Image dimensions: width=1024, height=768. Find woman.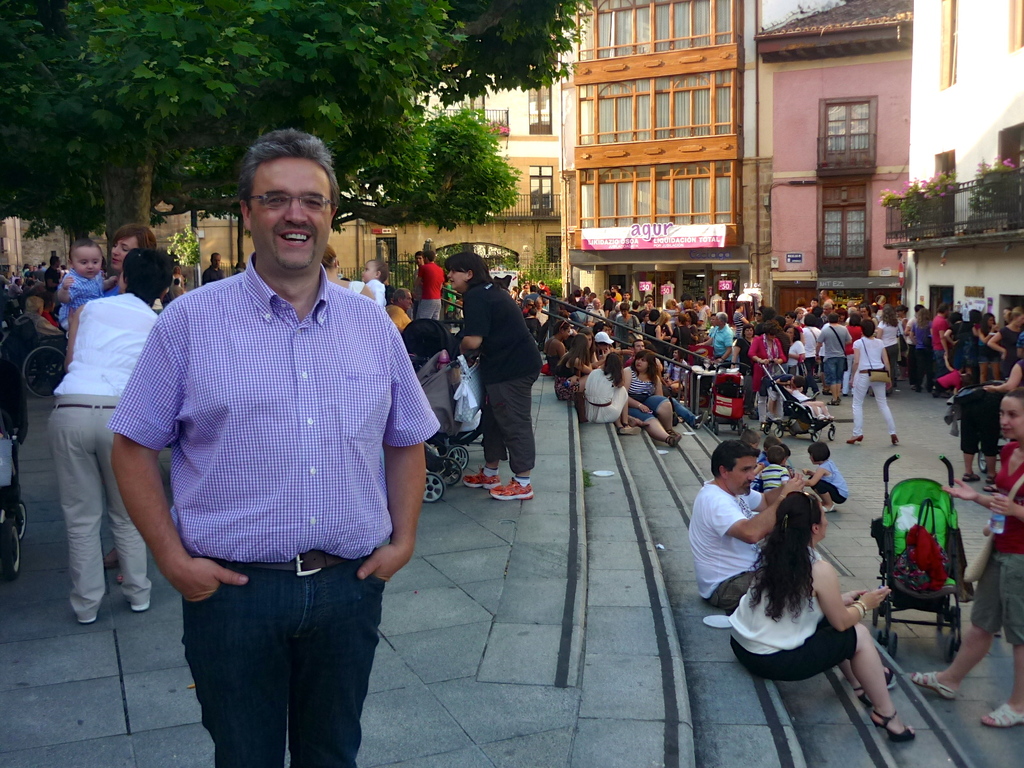
909, 305, 934, 392.
